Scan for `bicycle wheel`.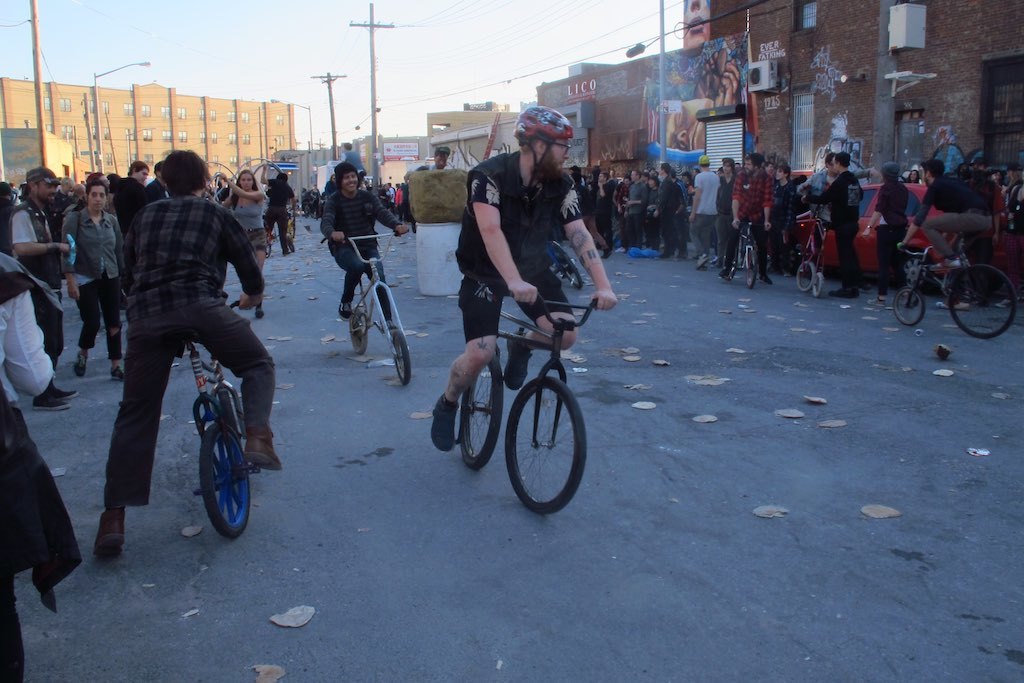
Scan result: bbox(809, 273, 818, 296).
